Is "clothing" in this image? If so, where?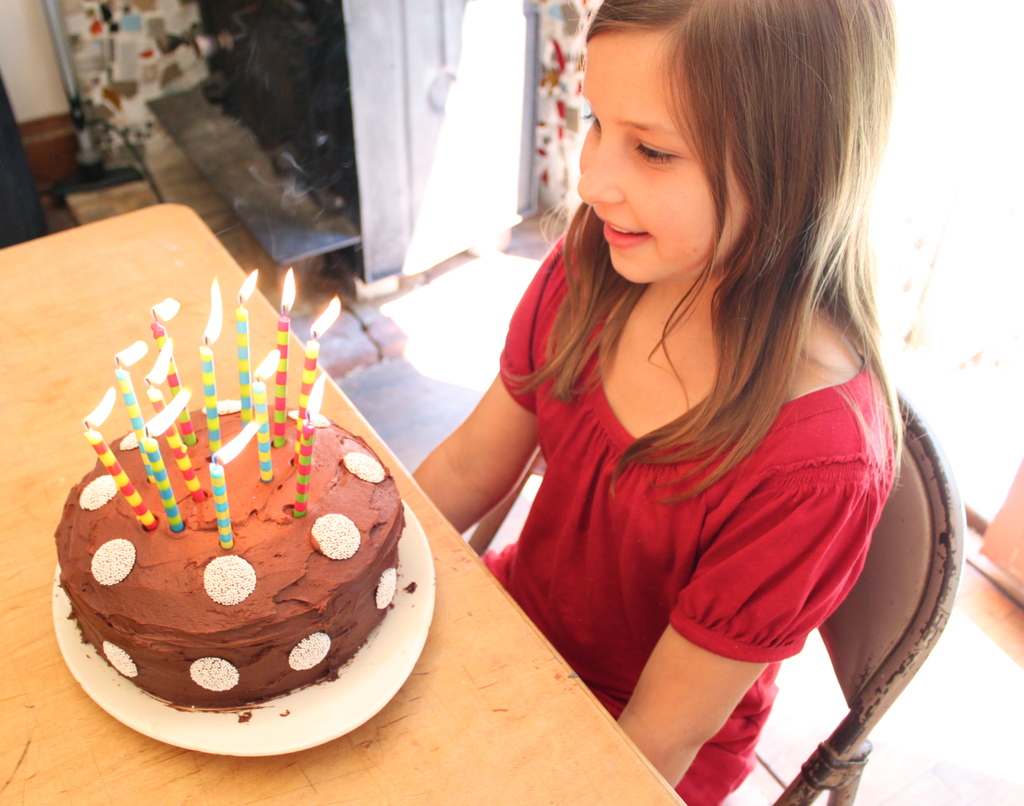
Yes, at <box>504,158,904,805</box>.
